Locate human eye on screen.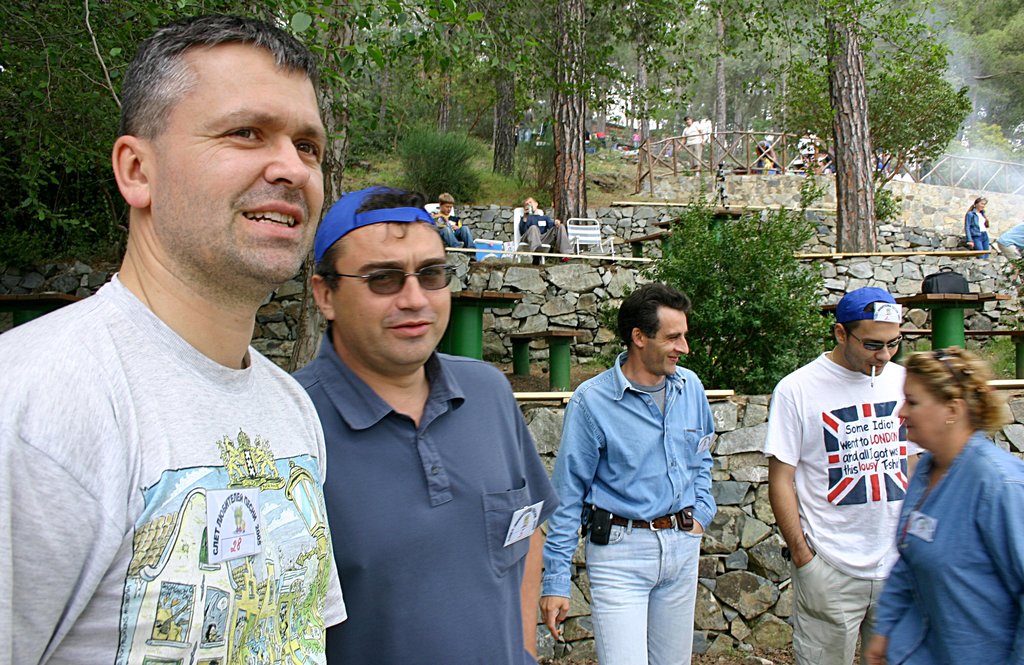
On screen at [371, 269, 399, 285].
